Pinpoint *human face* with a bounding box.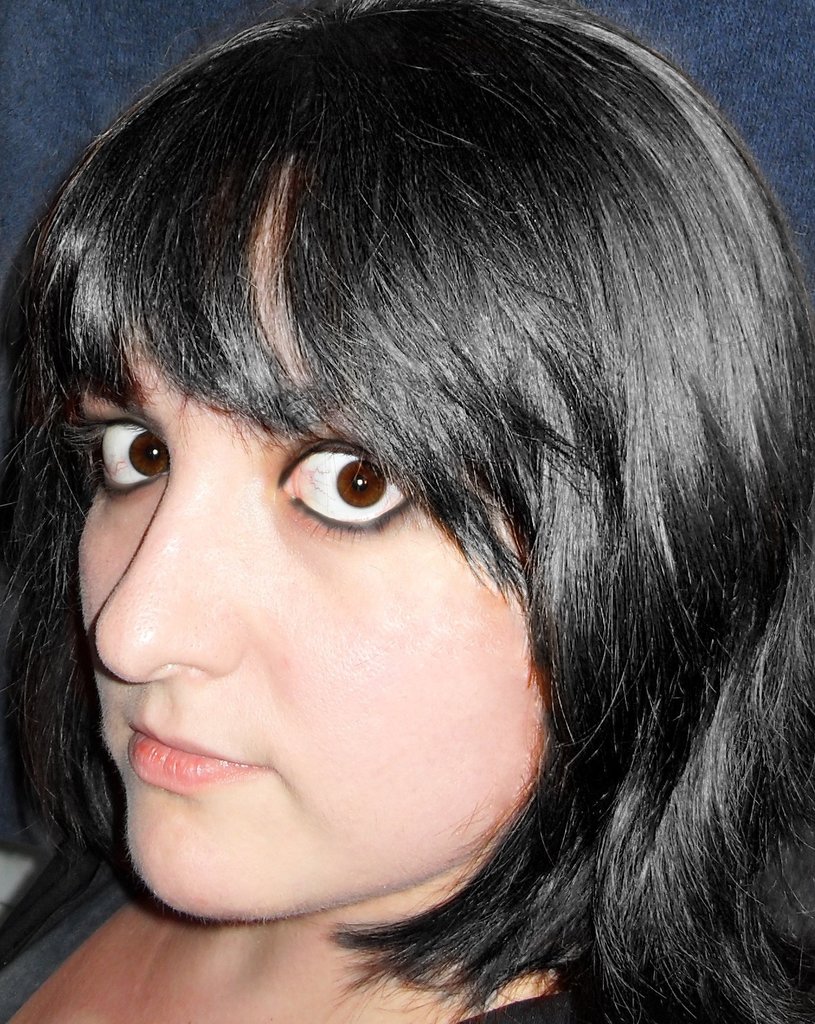
(58,179,564,929).
